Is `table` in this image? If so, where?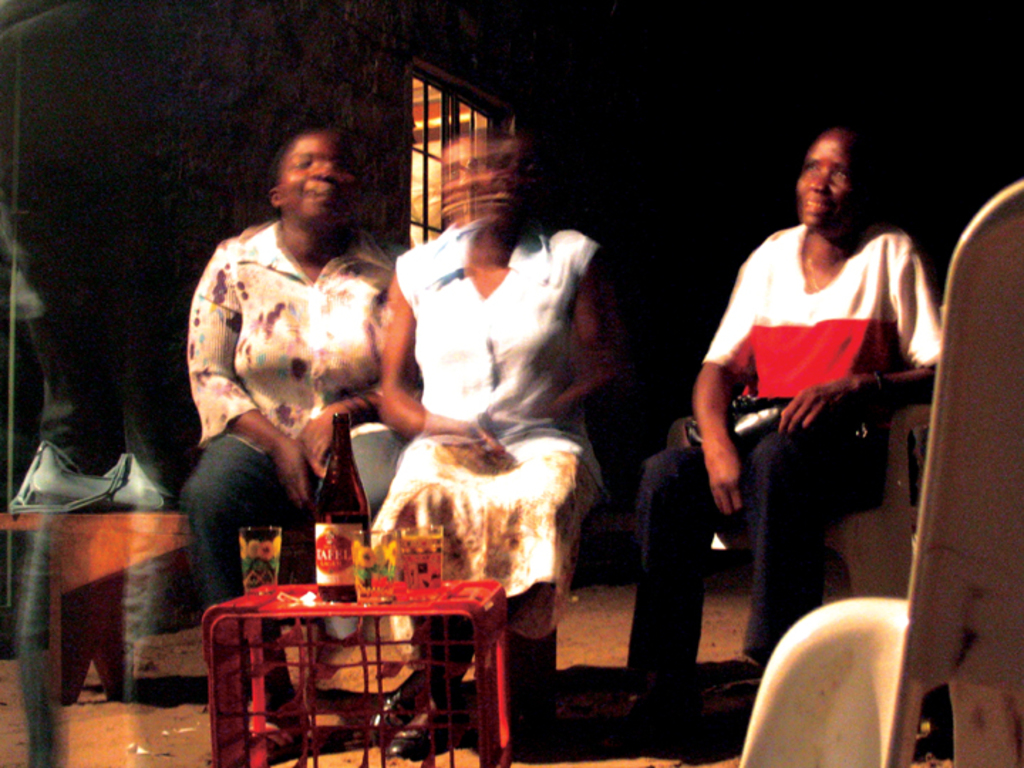
Yes, at <bbox>179, 567, 523, 750</bbox>.
